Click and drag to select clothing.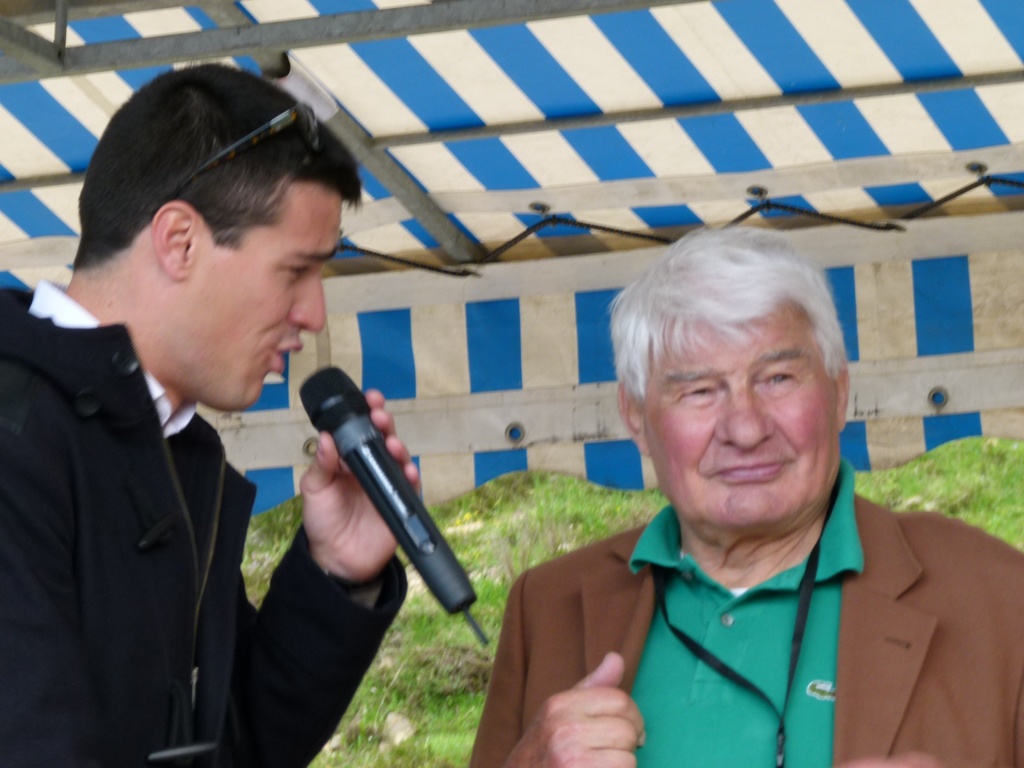
Selection: Rect(467, 470, 1023, 767).
